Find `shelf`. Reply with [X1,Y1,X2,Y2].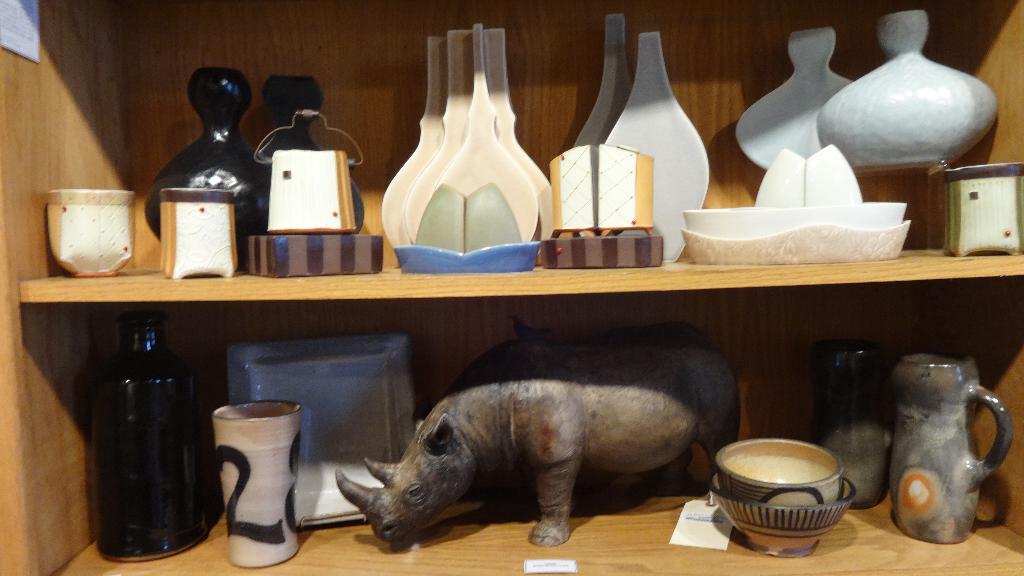
[31,92,1023,558].
